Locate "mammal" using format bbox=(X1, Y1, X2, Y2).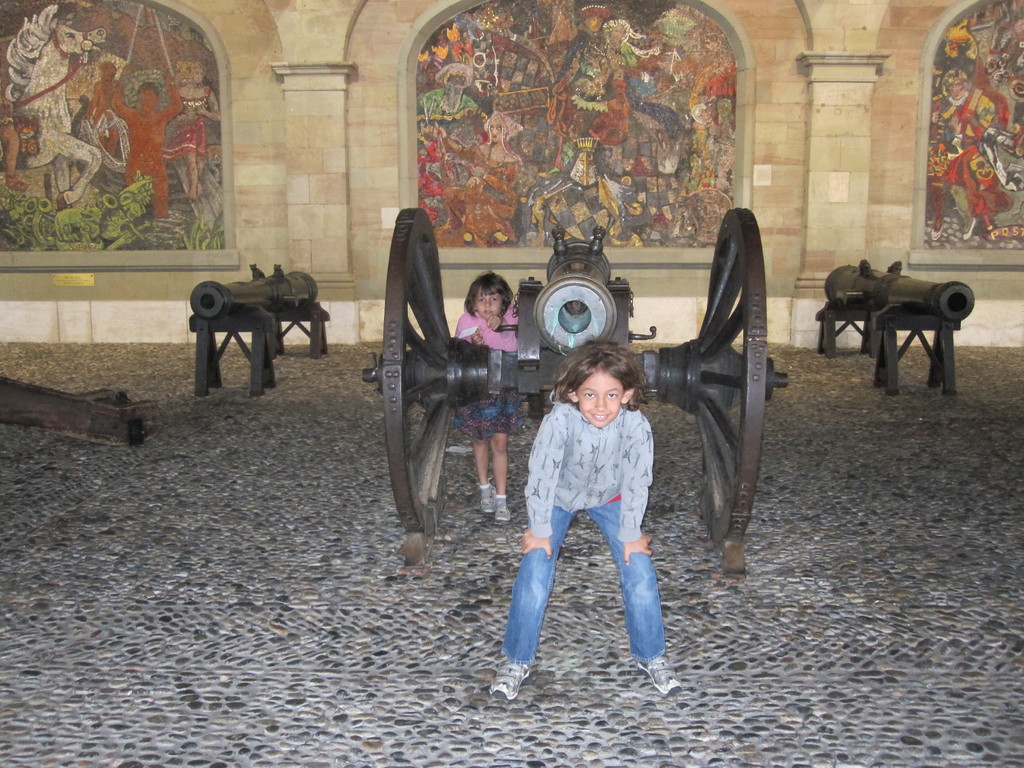
bbox=(453, 267, 513, 534).
